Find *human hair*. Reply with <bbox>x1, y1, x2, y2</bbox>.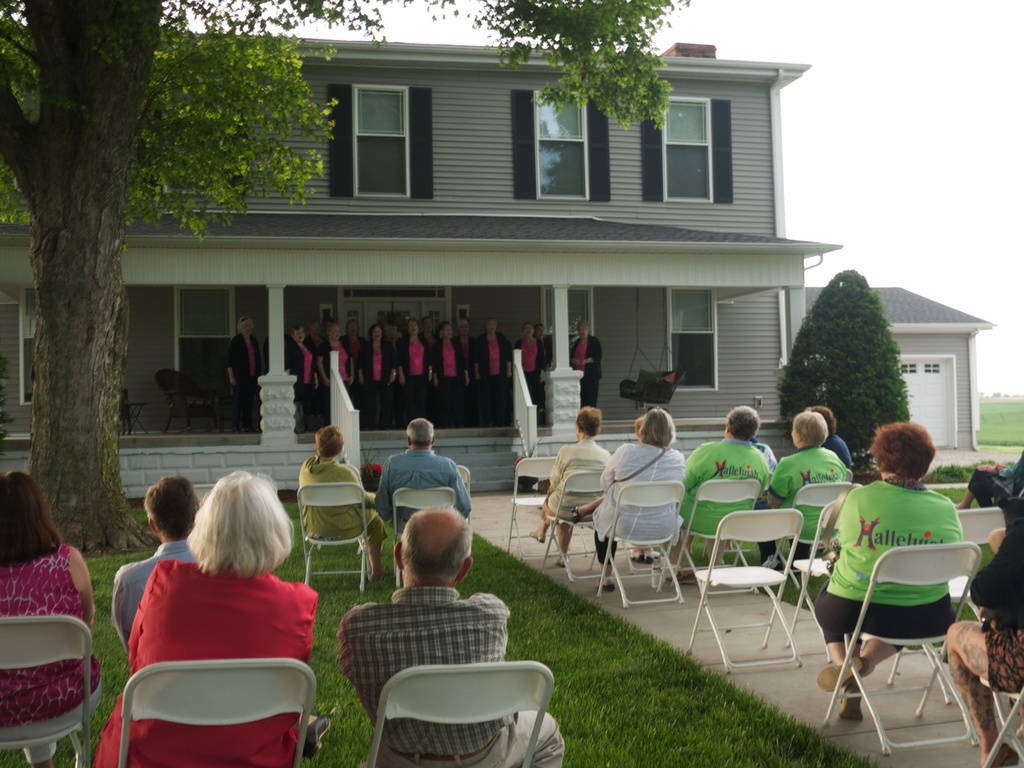
<bbox>346, 319, 362, 332</bbox>.
